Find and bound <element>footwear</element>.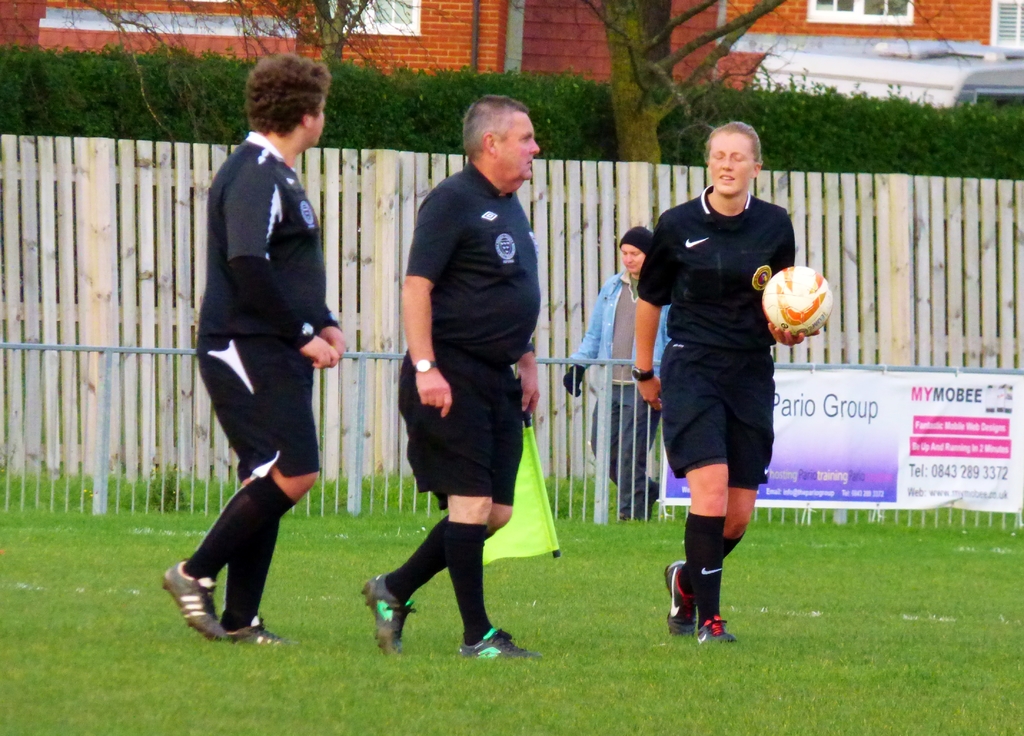
Bound: BBox(669, 563, 737, 641).
